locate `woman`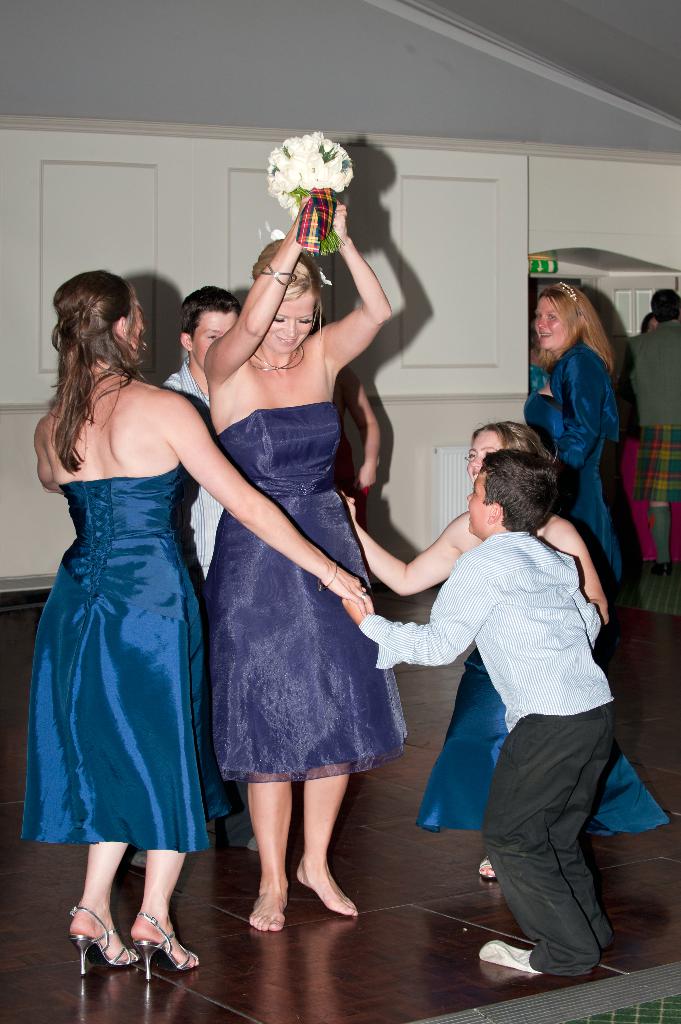
region(33, 271, 366, 986)
